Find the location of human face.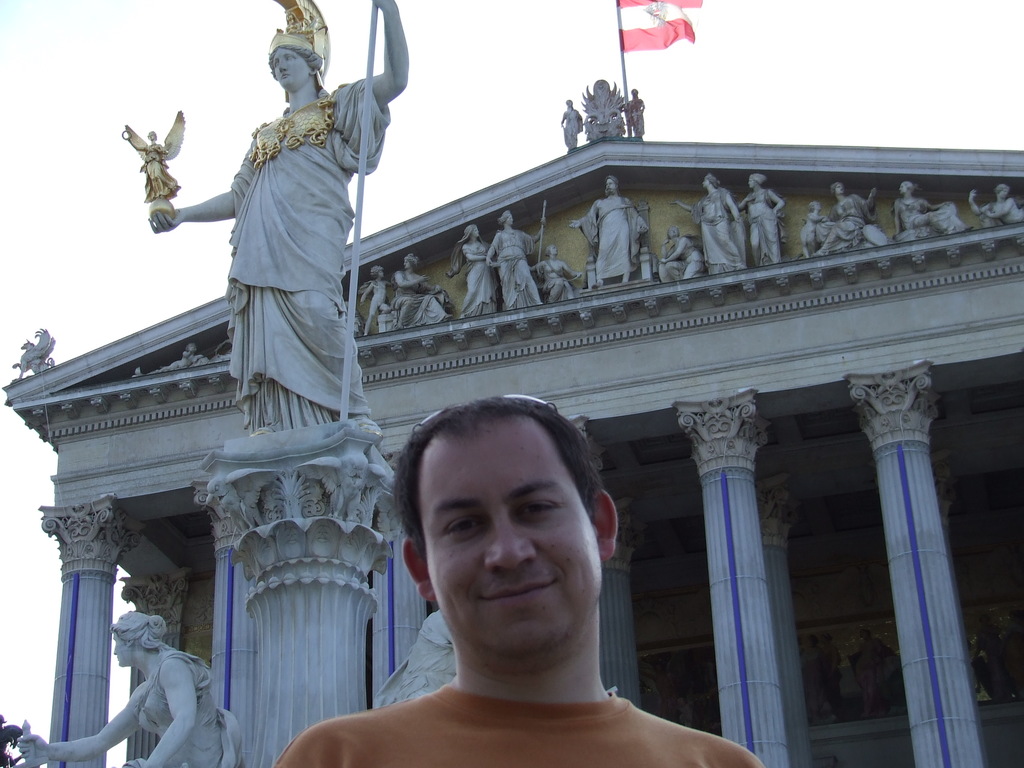
Location: {"left": 403, "top": 259, "right": 411, "bottom": 271}.
